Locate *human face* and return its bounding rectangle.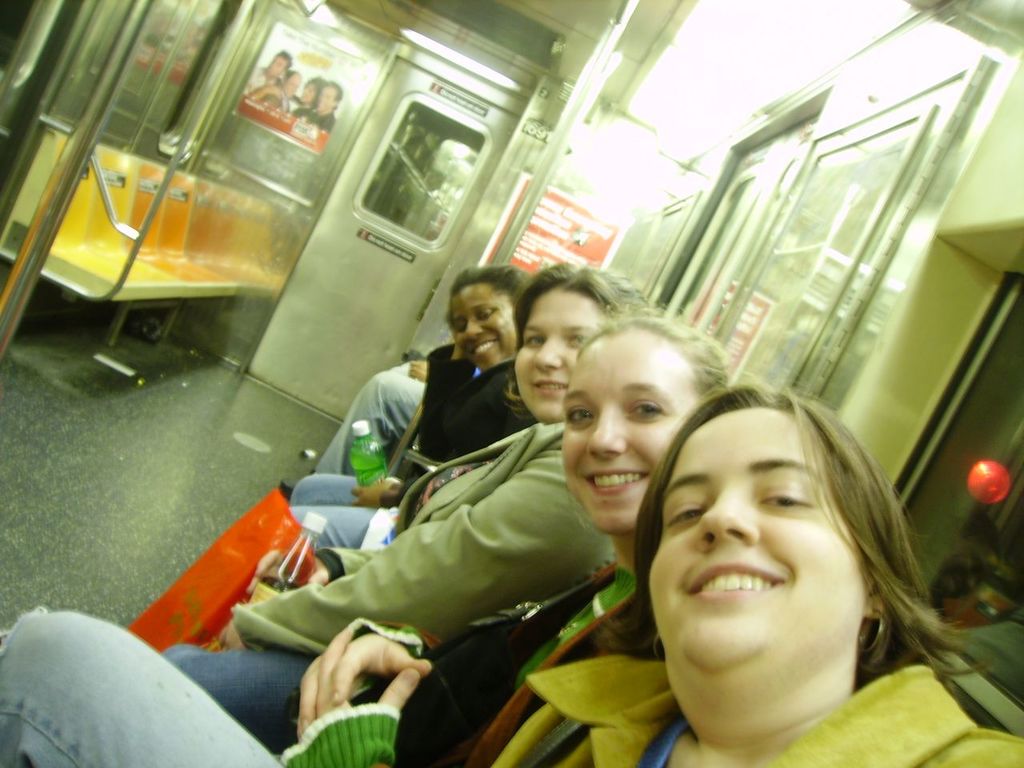
[650, 406, 869, 669].
